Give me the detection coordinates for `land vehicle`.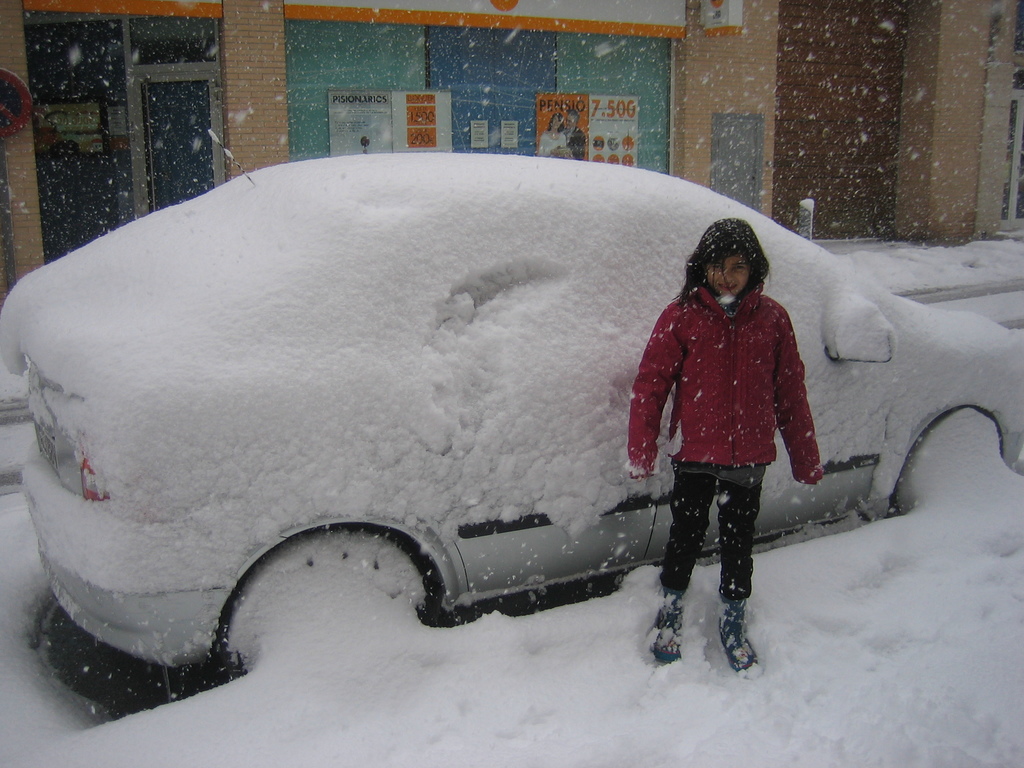
bbox=[0, 107, 975, 721].
